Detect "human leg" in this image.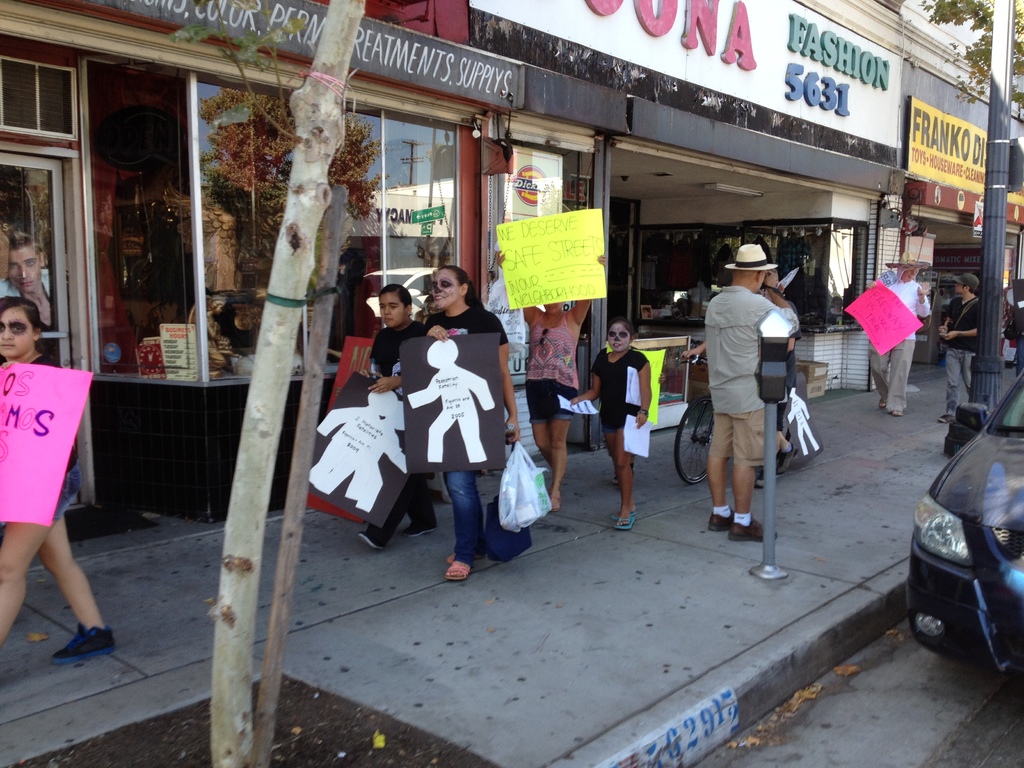
Detection: rect(704, 405, 728, 525).
